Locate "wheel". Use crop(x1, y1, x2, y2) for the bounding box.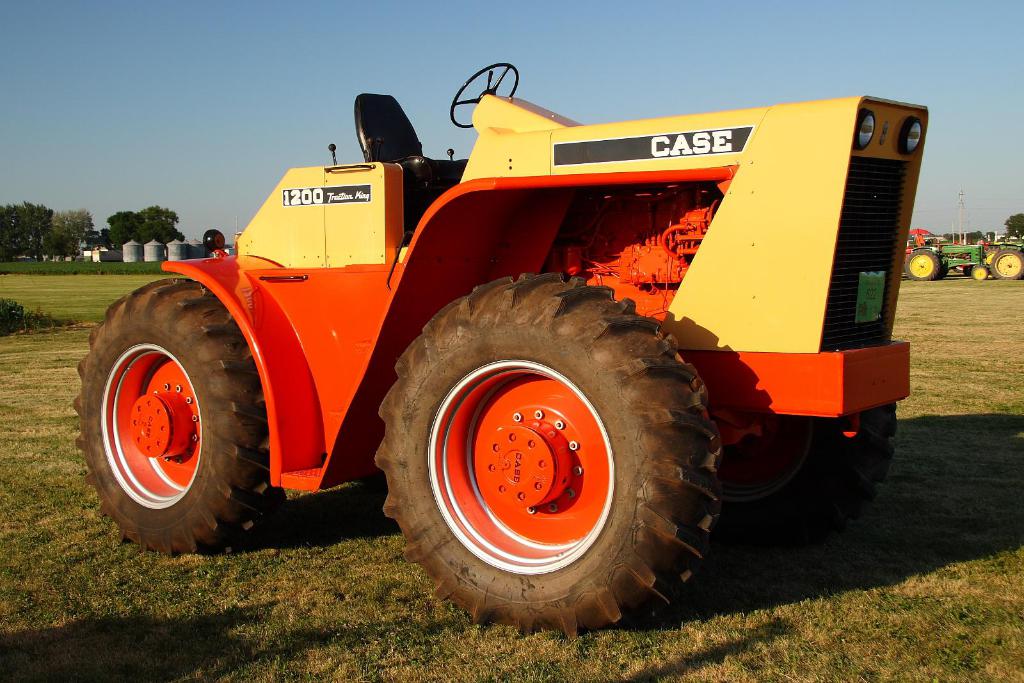
crop(449, 60, 520, 129).
